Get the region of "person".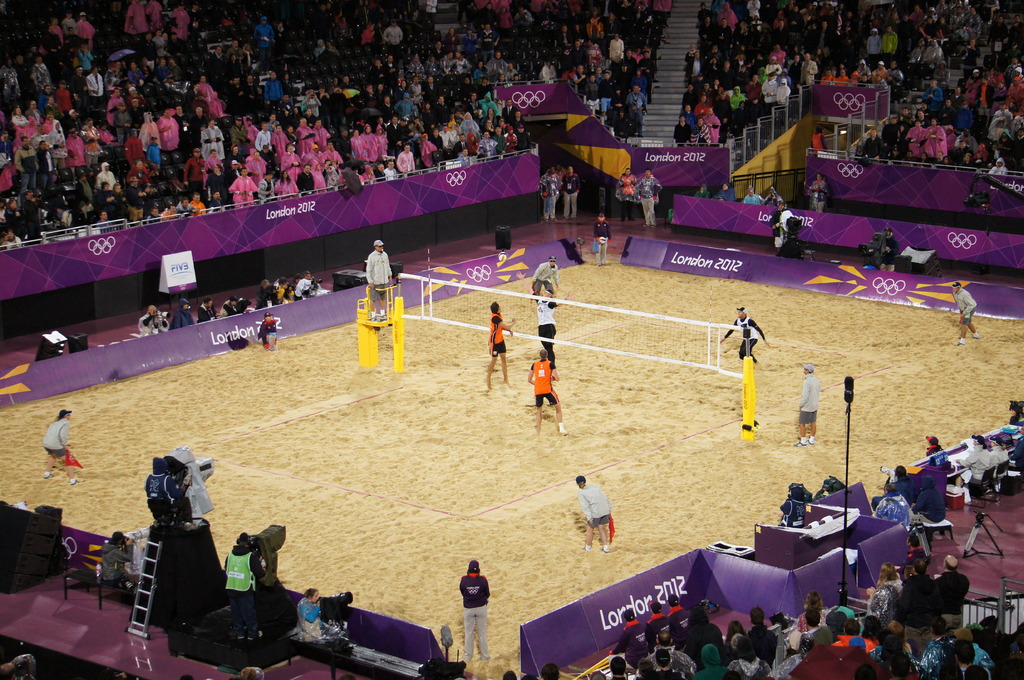
pyautogui.locateOnScreen(562, 166, 583, 214).
